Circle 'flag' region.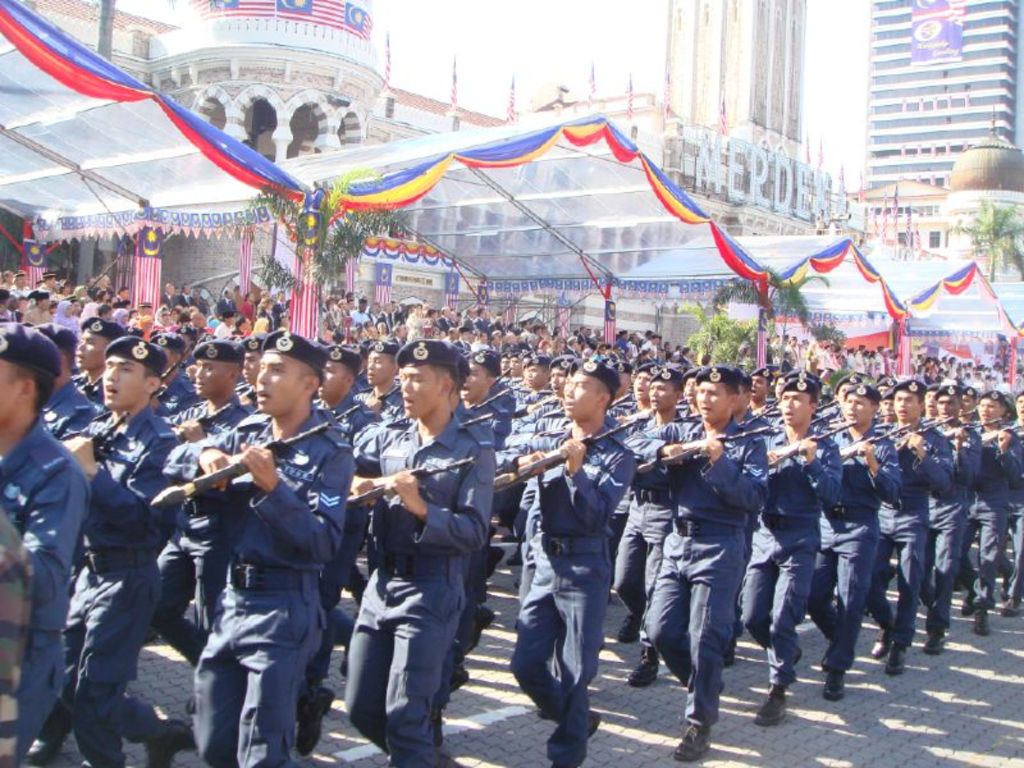
Region: region(507, 76, 517, 120).
